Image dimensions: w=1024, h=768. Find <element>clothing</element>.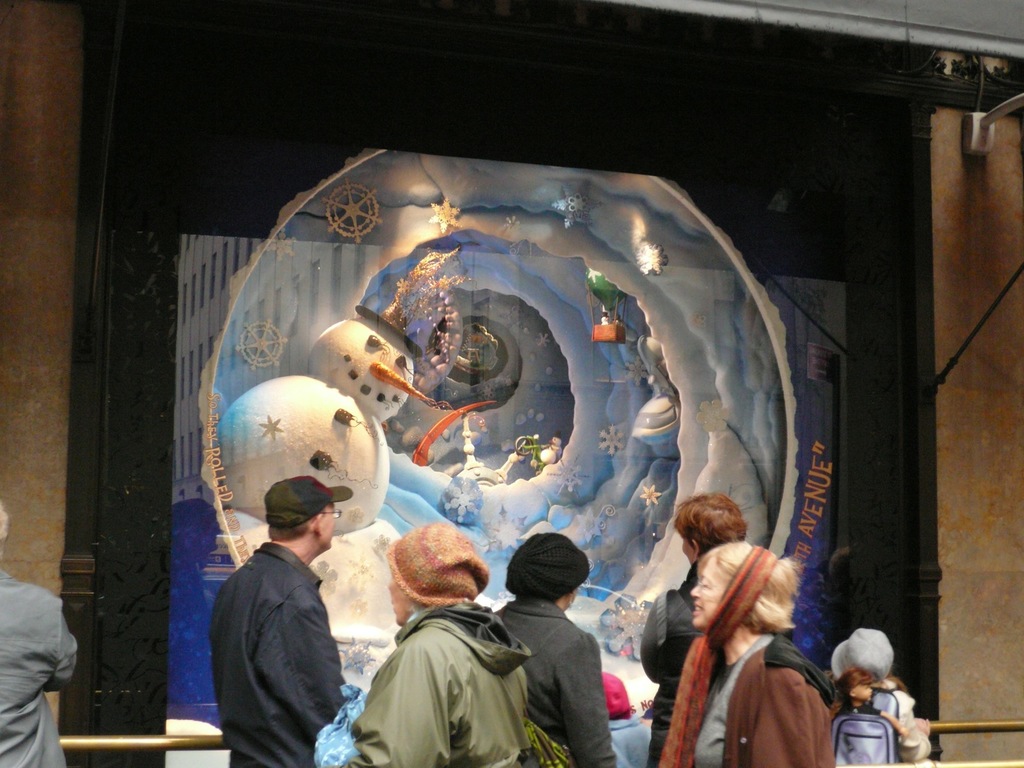
[x1=0, y1=563, x2=80, y2=767].
